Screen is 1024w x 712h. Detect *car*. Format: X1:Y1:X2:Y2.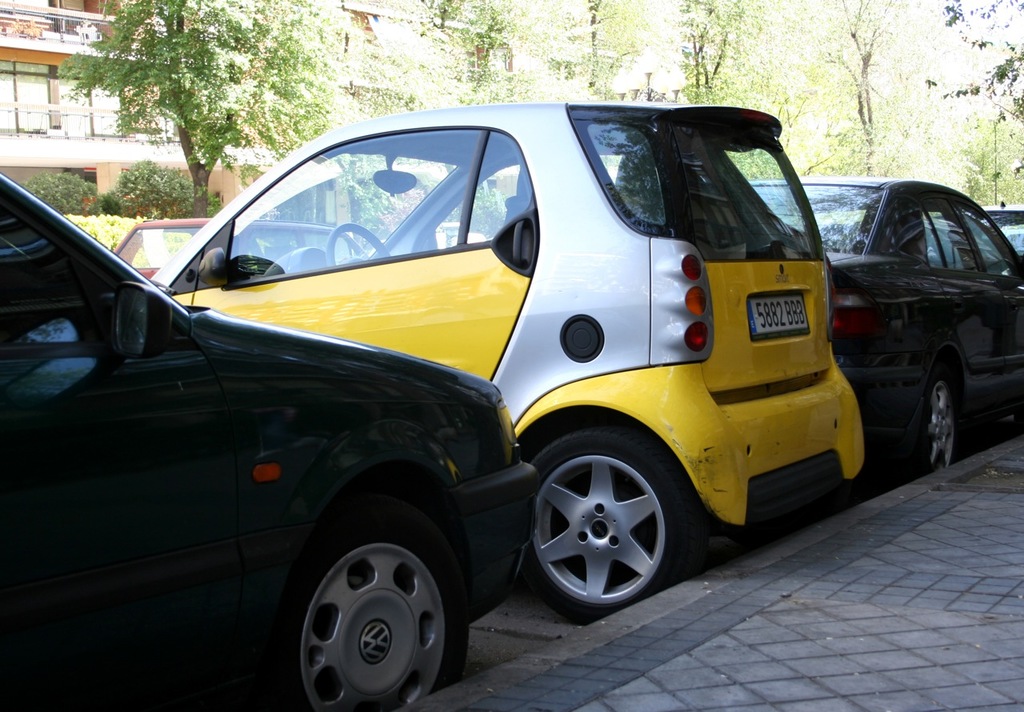
747:177:1023:463.
